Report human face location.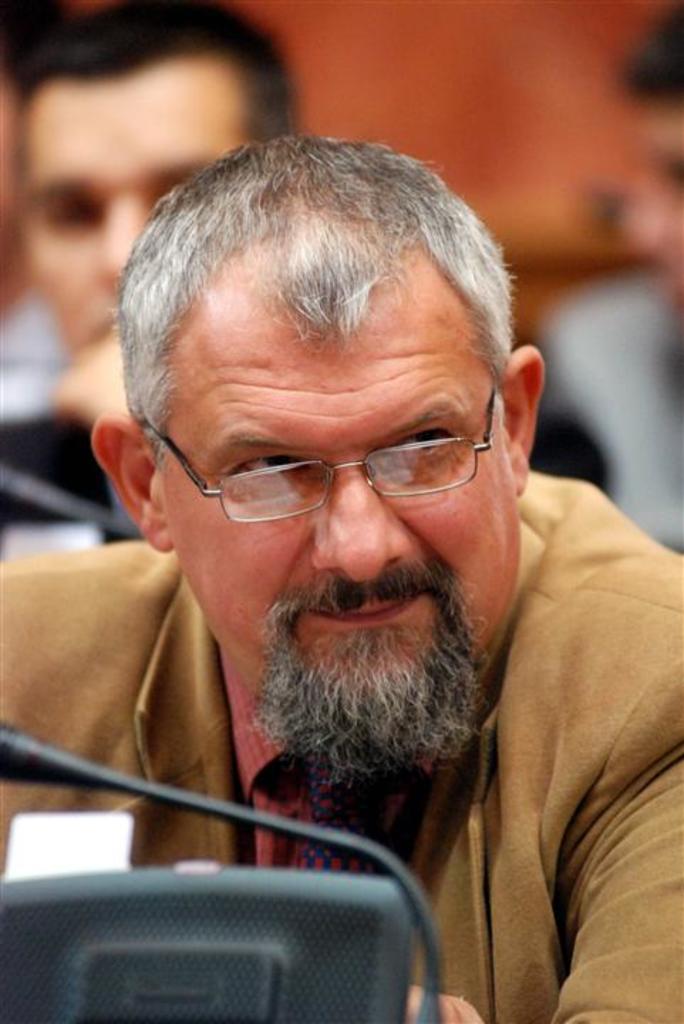
Report: [619,84,683,303].
